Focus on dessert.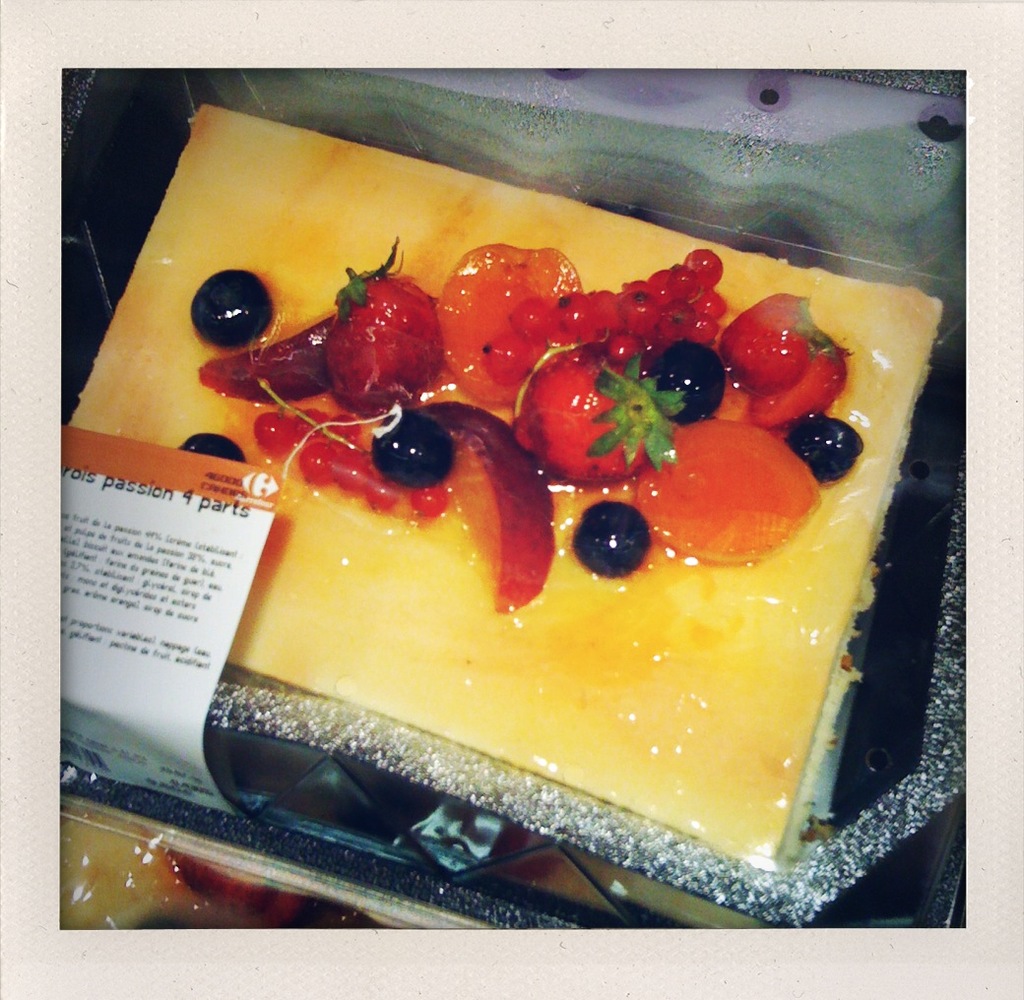
Focused at <box>72,104,942,874</box>.
